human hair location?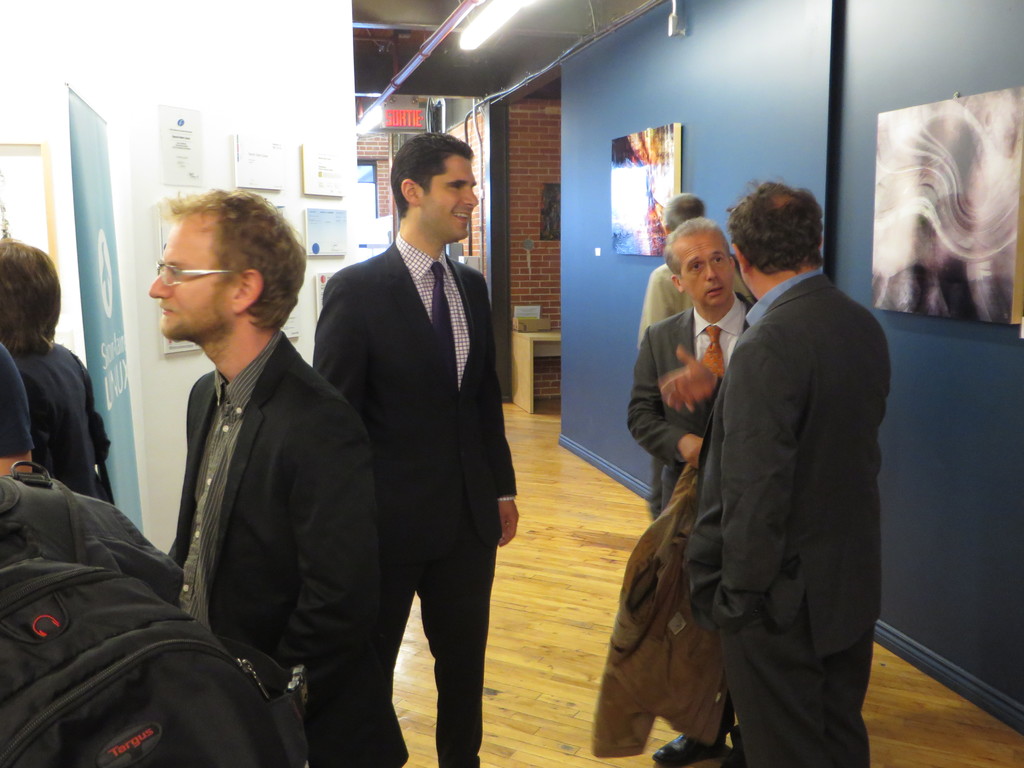
Rect(0, 240, 63, 358)
